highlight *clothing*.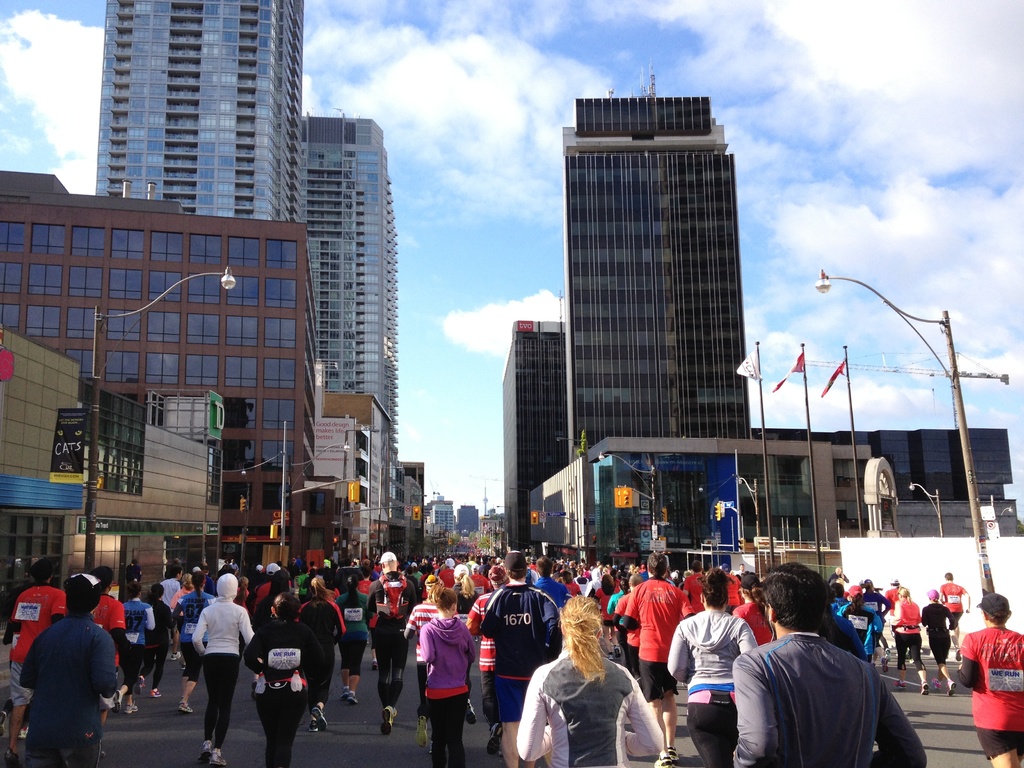
Highlighted region: detection(919, 605, 952, 660).
